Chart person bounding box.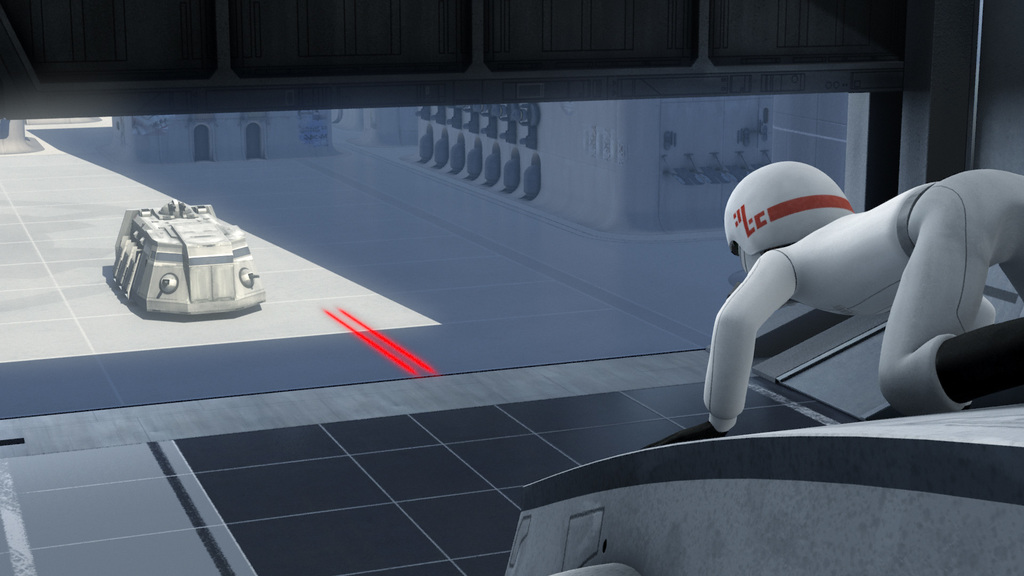
Charted: 666,163,1023,440.
